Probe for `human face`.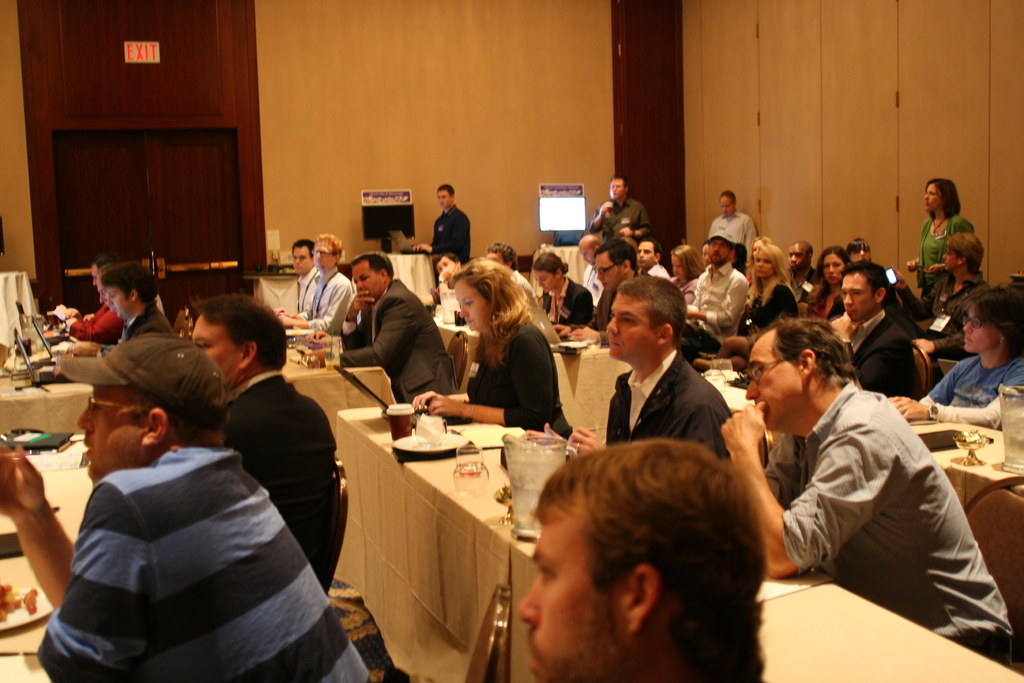
Probe result: bbox=[753, 251, 773, 277].
